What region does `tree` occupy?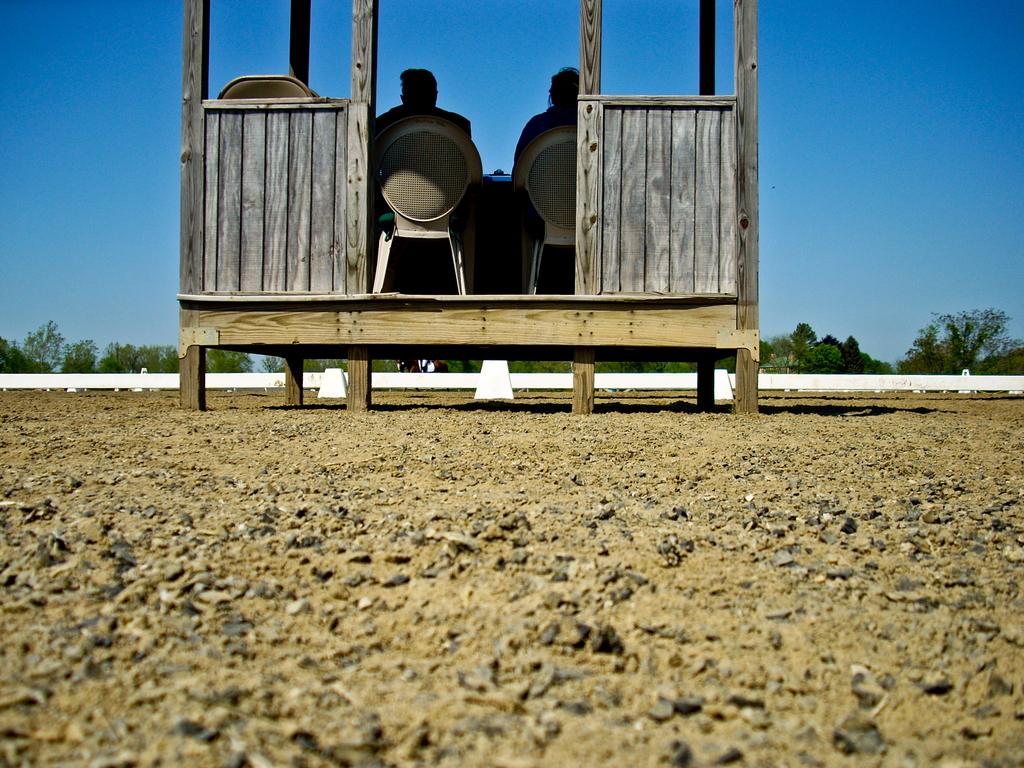
crop(912, 295, 1009, 378).
